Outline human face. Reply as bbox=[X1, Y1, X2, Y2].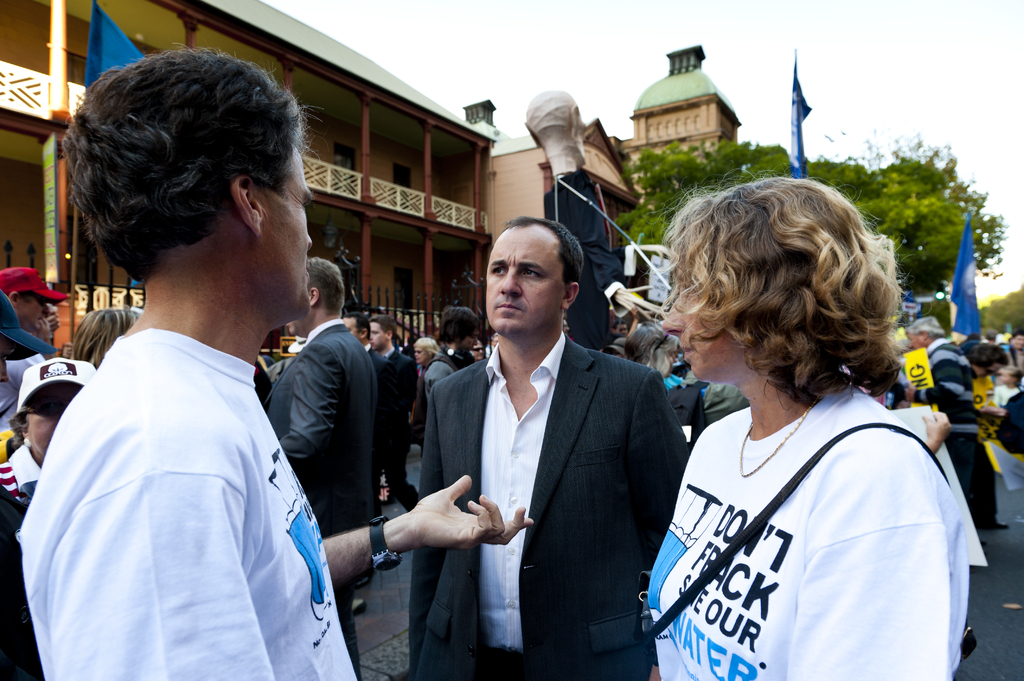
bbox=[27, 296, 47, 328].
